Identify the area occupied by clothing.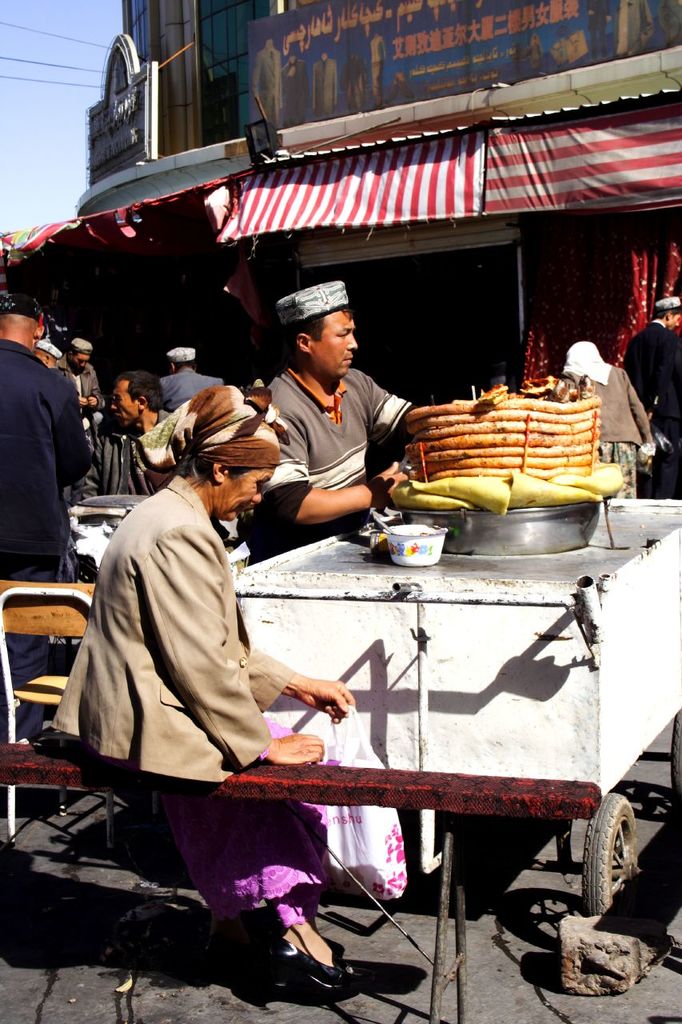
Area: locate(615, 0, 652, 58).
